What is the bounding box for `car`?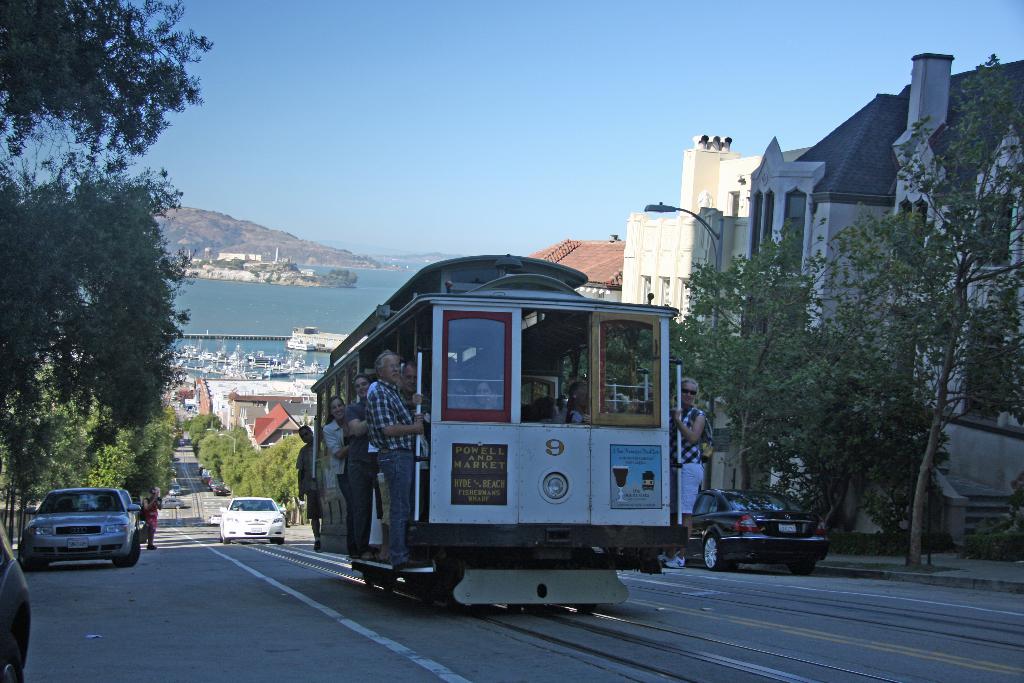
BBox(168, 484, 180, 495).
